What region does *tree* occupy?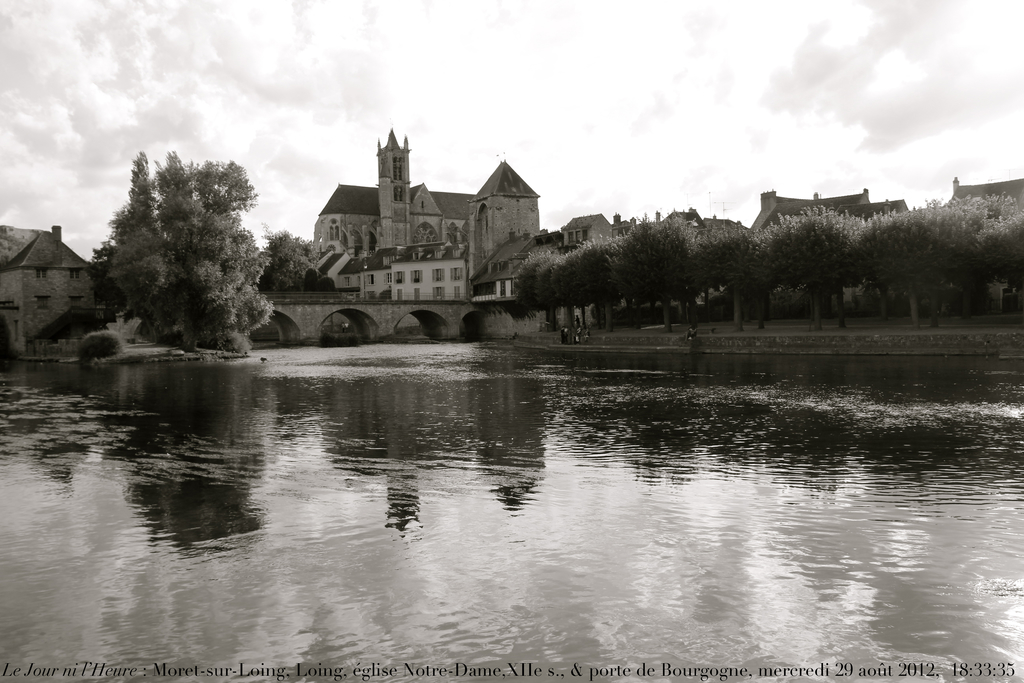
559,240,620,330.
